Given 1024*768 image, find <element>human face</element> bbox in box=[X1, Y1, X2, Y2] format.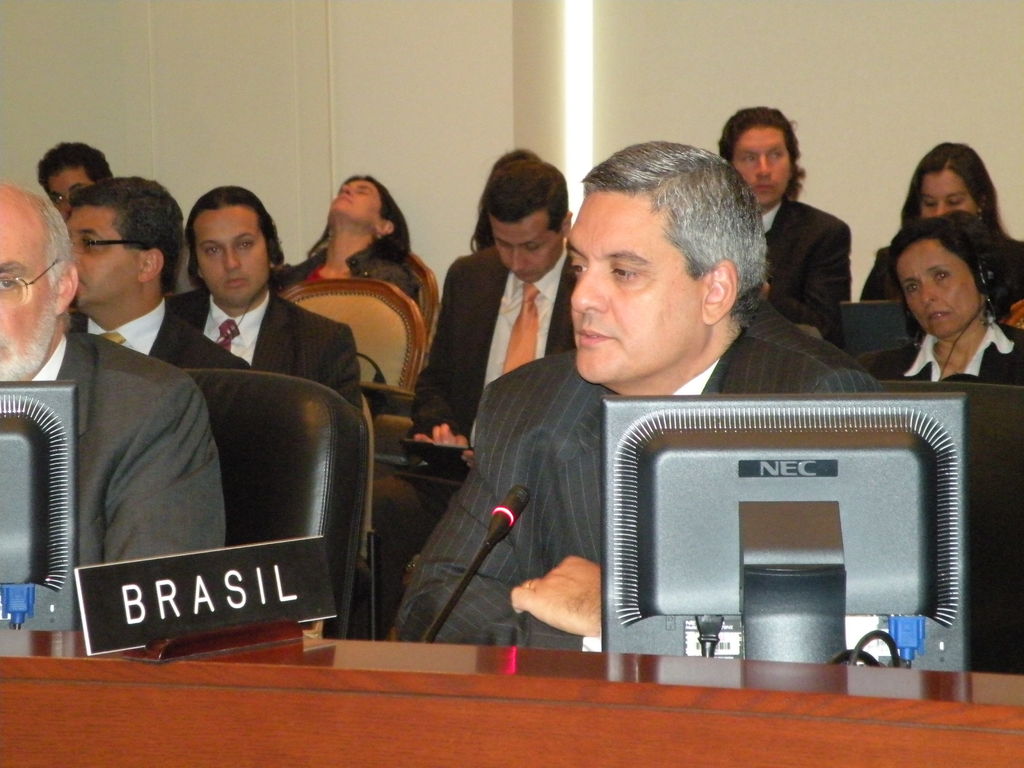
box=[72, 203, 147, 308].
